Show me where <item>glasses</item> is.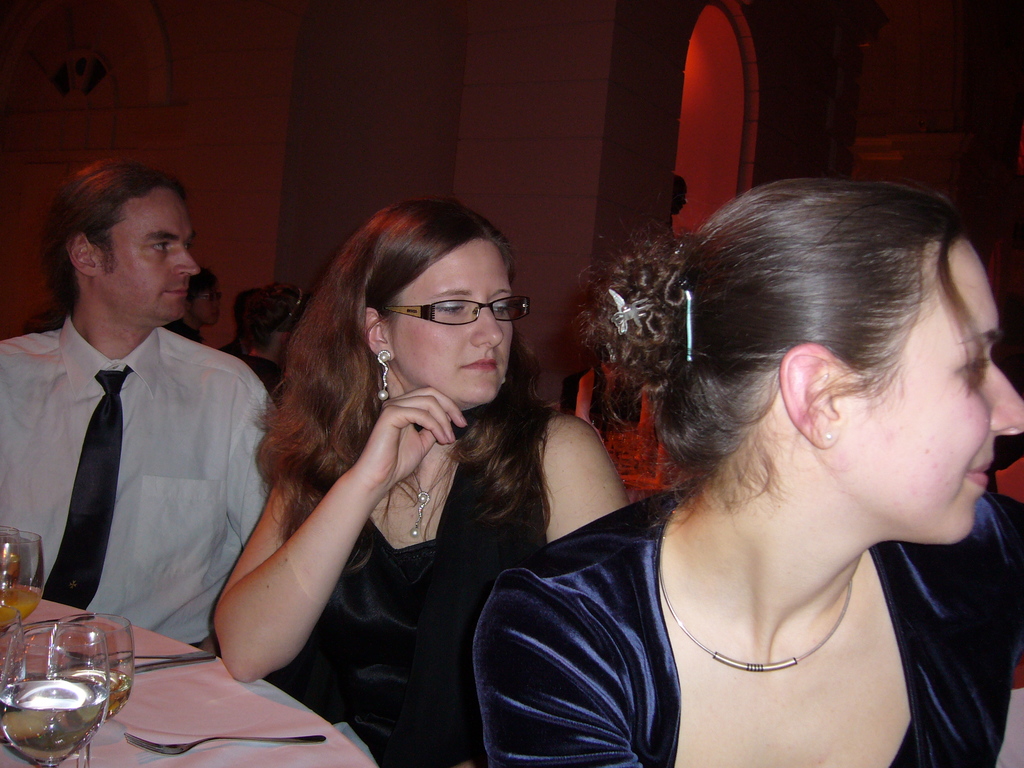
<item>glasses</item> is at box=[386, 289, 528, 338].
